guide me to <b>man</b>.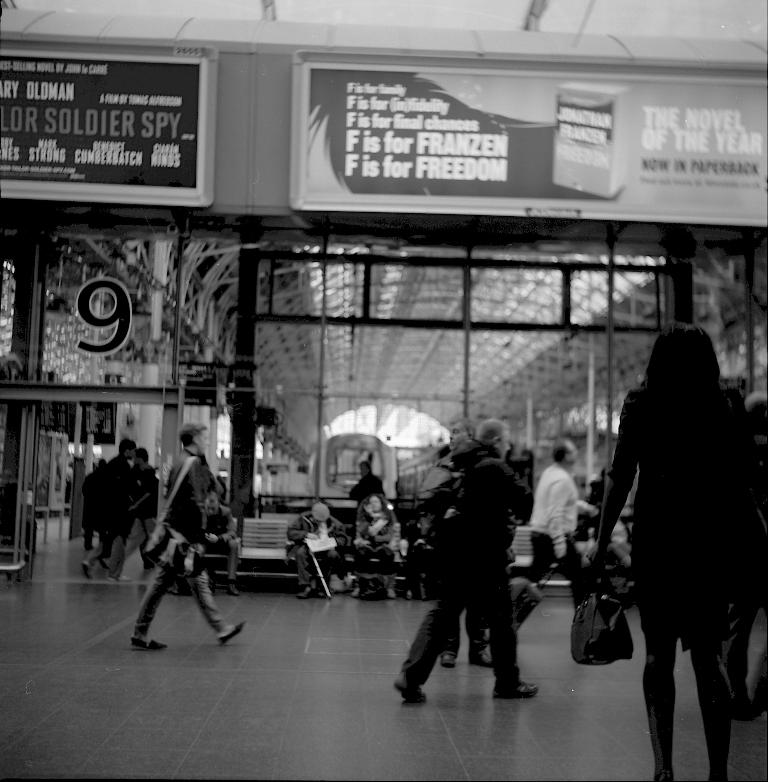
Guidance: (x1=135, y1=411, x2=226, y2=664).
